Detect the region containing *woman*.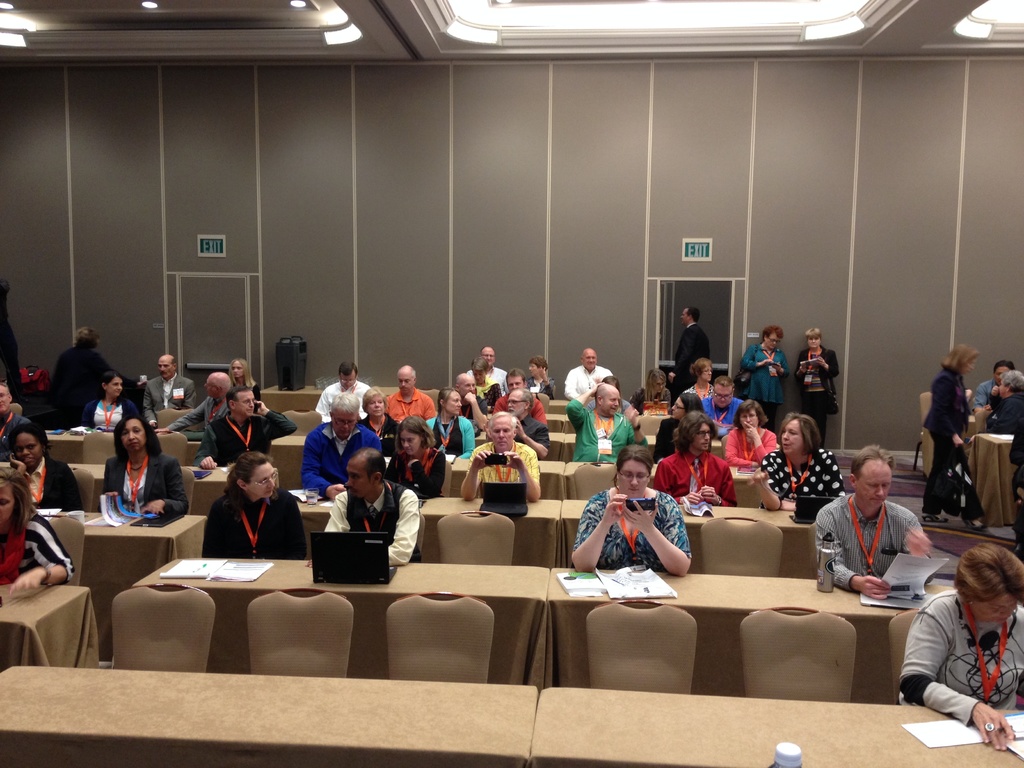
(left=689, top=353, right=716, bottom=406).
